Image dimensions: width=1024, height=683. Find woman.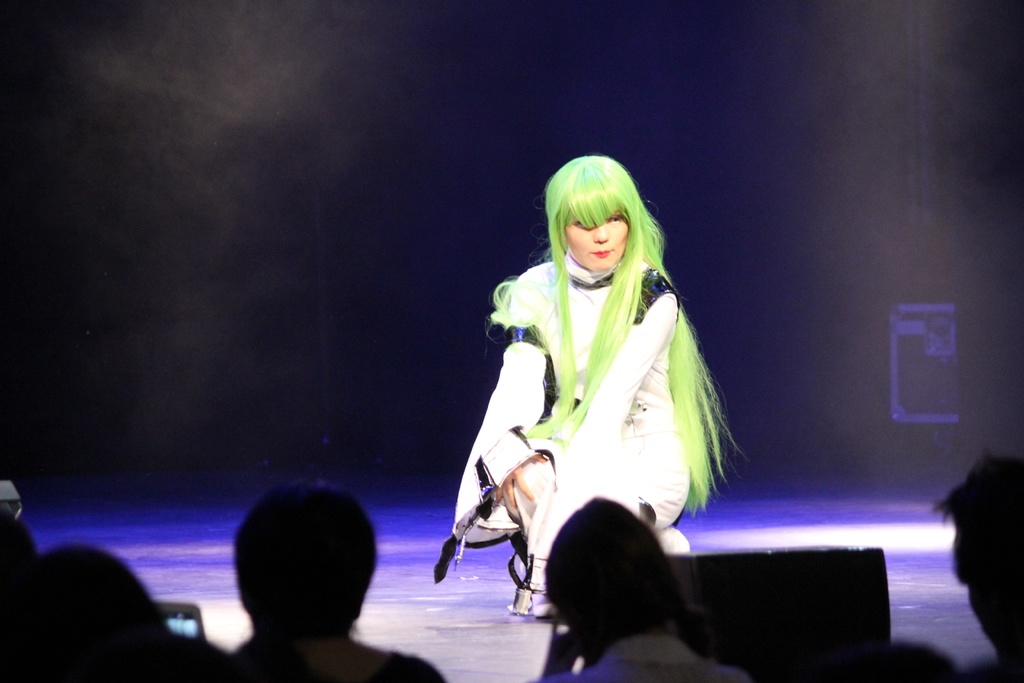
<box>447,157,741,630</box>.
